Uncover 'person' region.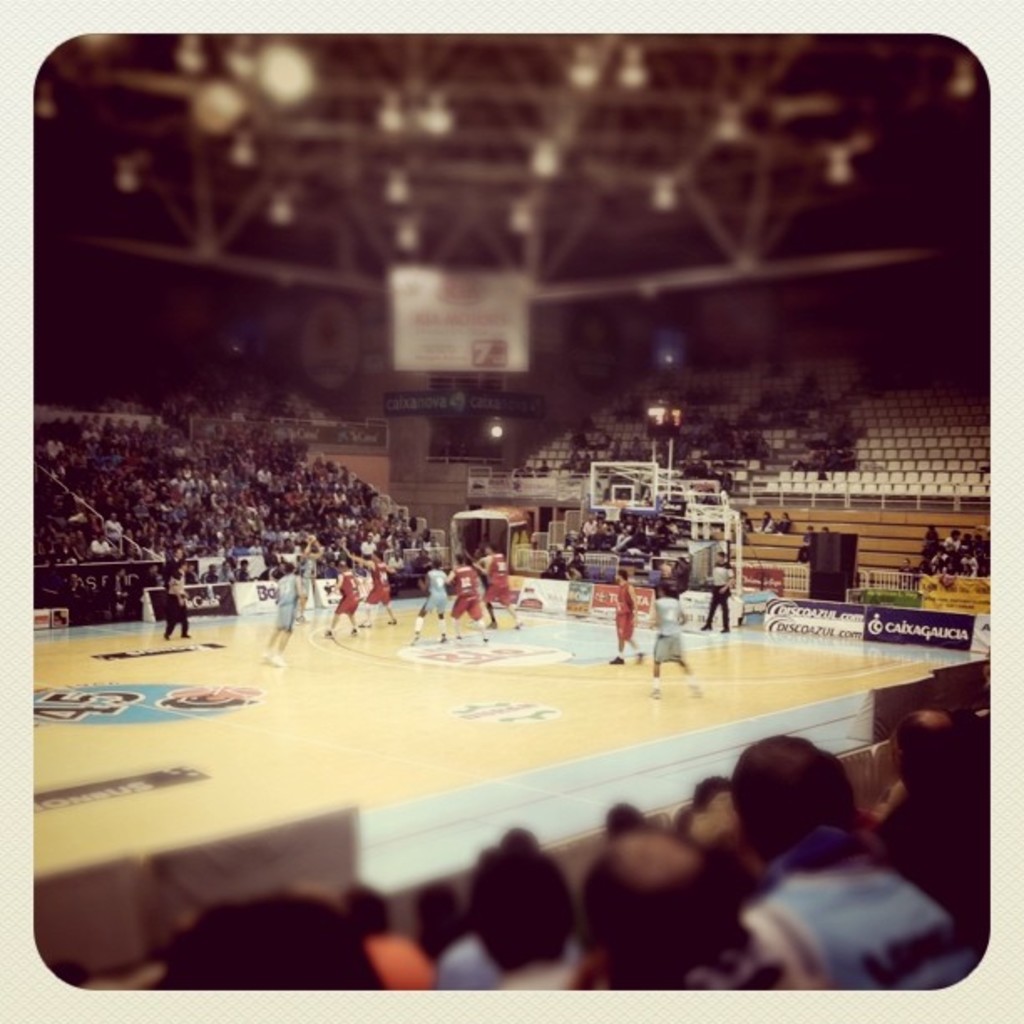
Uncovered: select_region(423, 561, 519, 656).
